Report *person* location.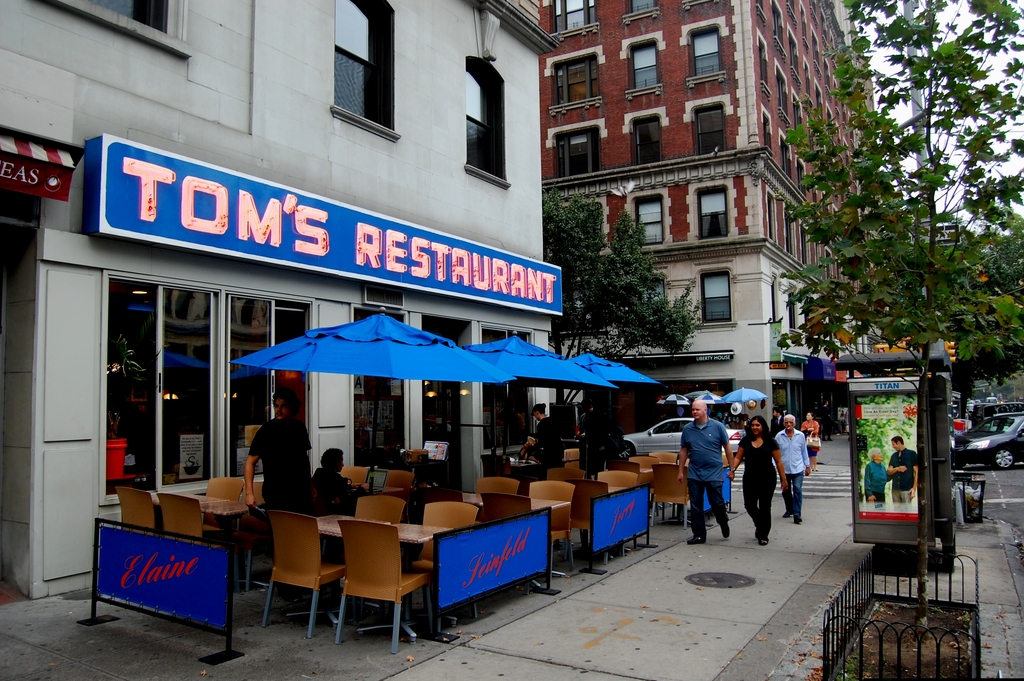
Report: select_region(672, 395, 738, 550).
